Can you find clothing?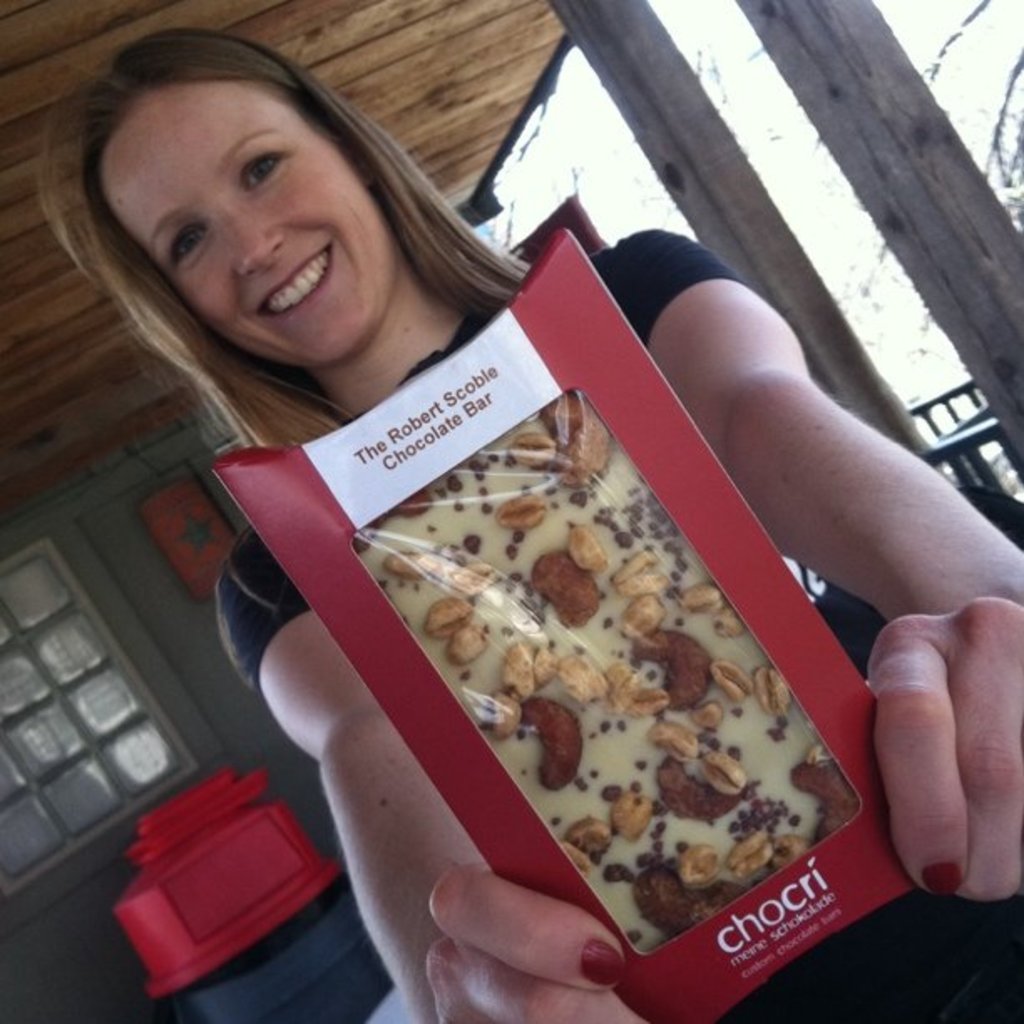
Yes, bounding box: 95,177,964,997.
